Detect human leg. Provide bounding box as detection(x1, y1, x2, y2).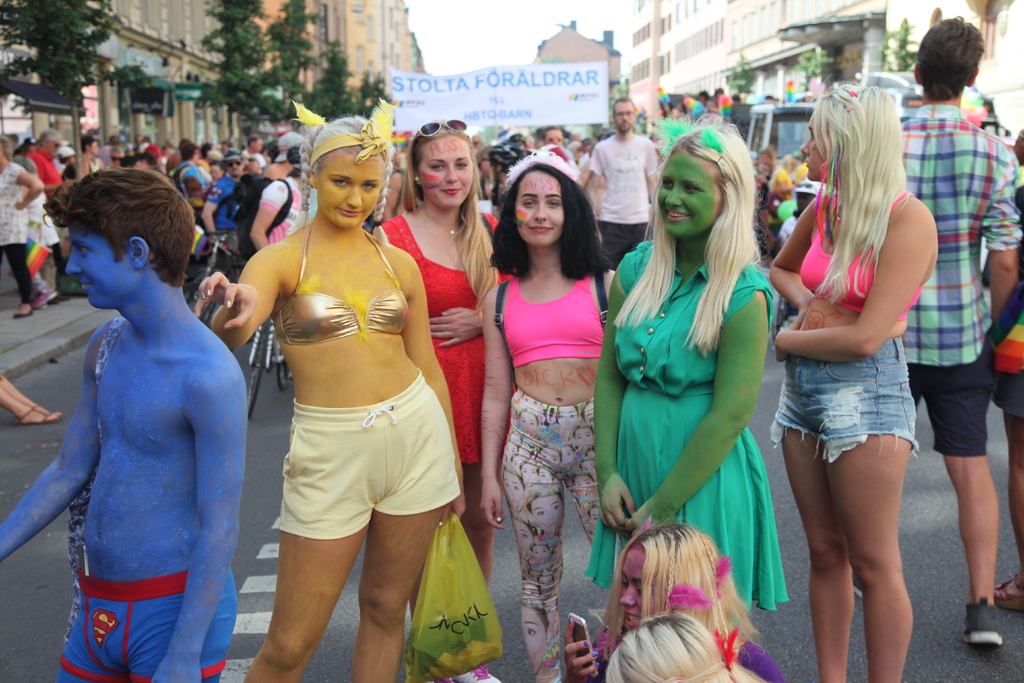
detection(990, 411, 1023, 600).
